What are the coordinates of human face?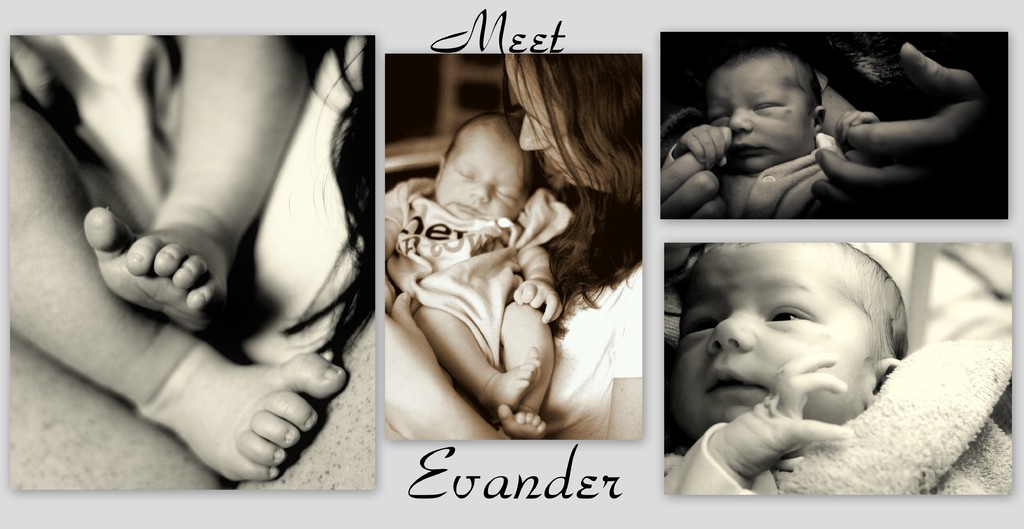
[438, 117, 530, 224].
